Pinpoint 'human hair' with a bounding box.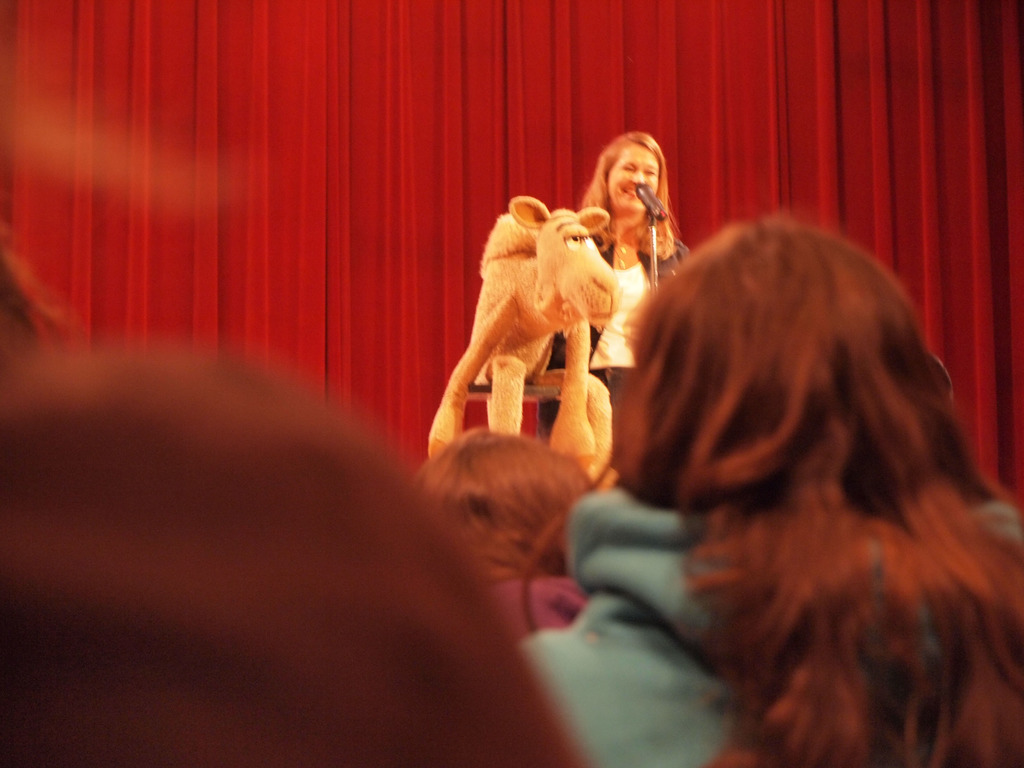
detection(411, 426, 595, 579).
